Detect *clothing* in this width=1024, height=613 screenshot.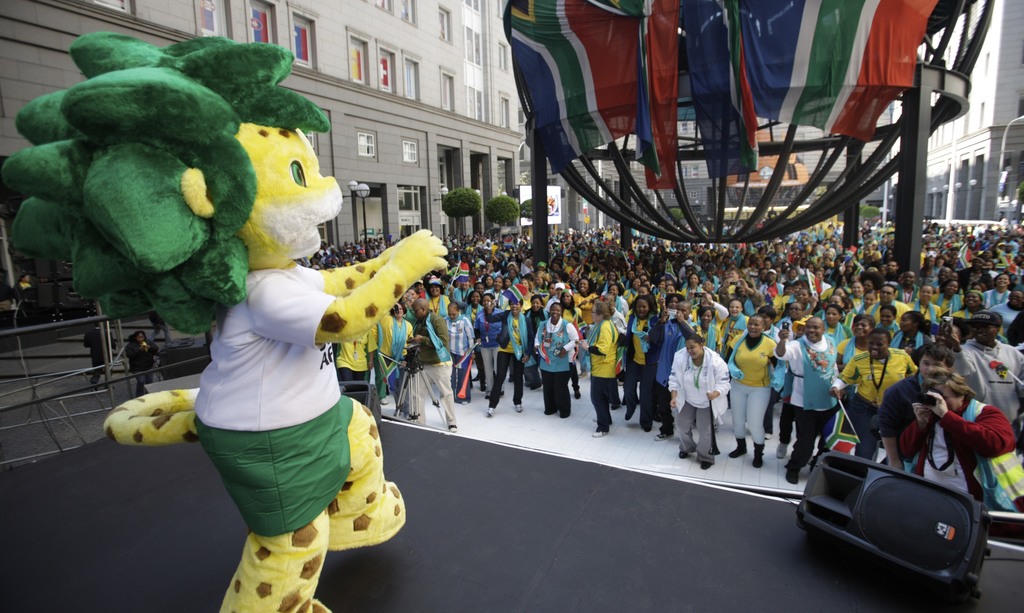
Detection: <region>650, 321, 695, 425</region>.
